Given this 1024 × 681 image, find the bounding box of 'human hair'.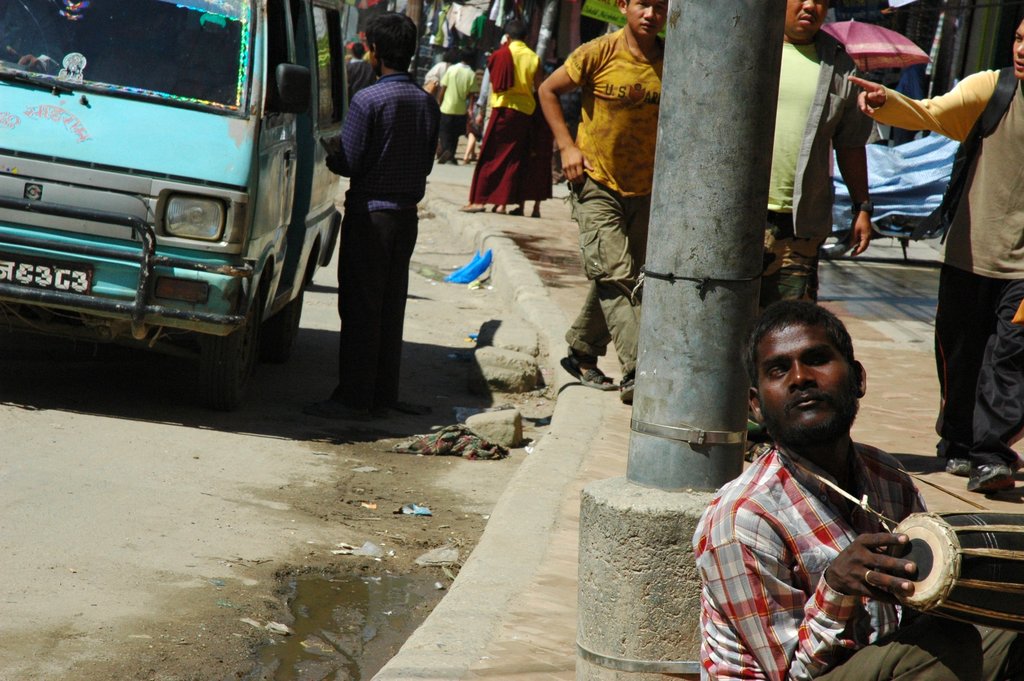
758,304,865,389.
